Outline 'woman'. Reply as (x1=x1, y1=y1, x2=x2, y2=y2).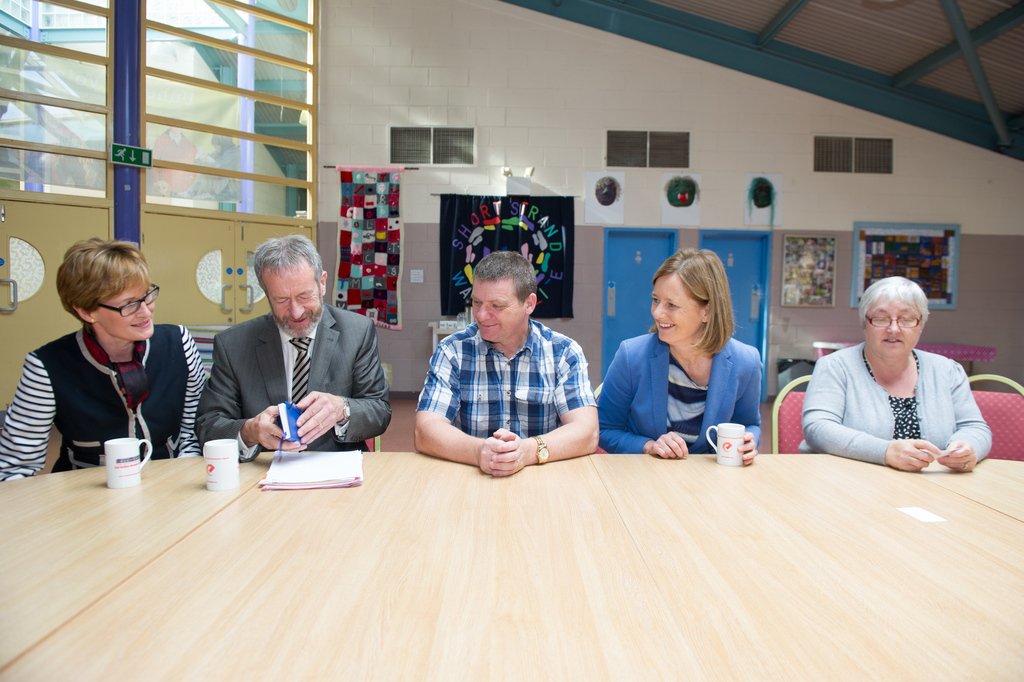
(x1=799, y1=275, x2=996, y2=472).
